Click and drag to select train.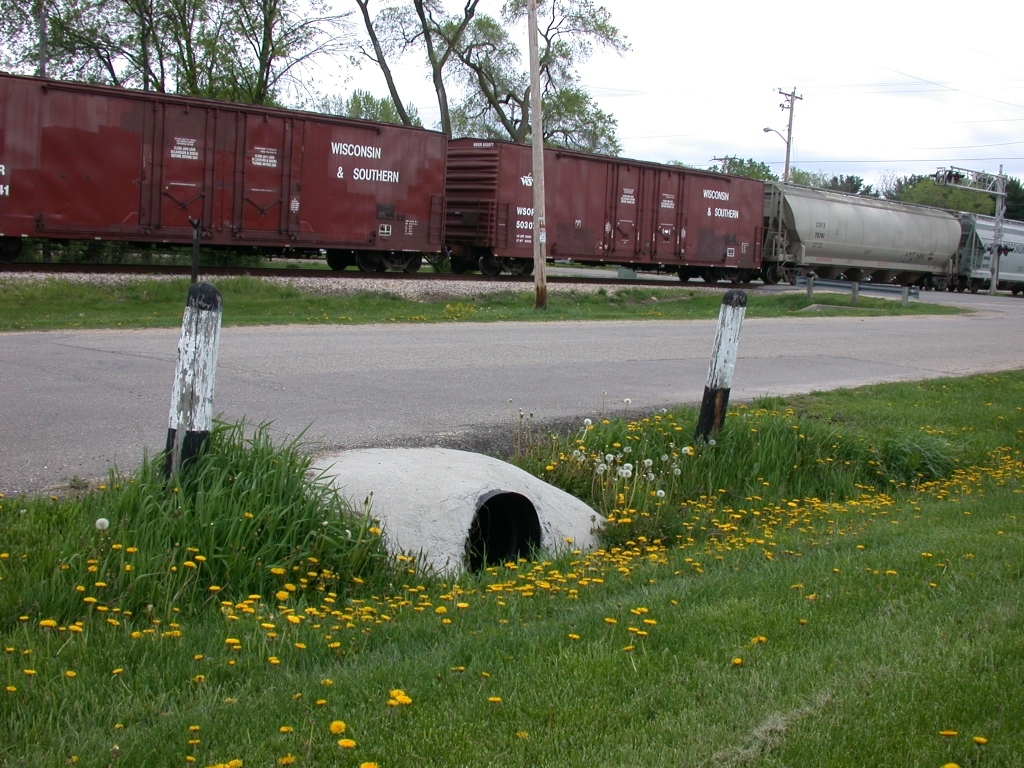
Selection: detection(0, 74, 1023, 299).
